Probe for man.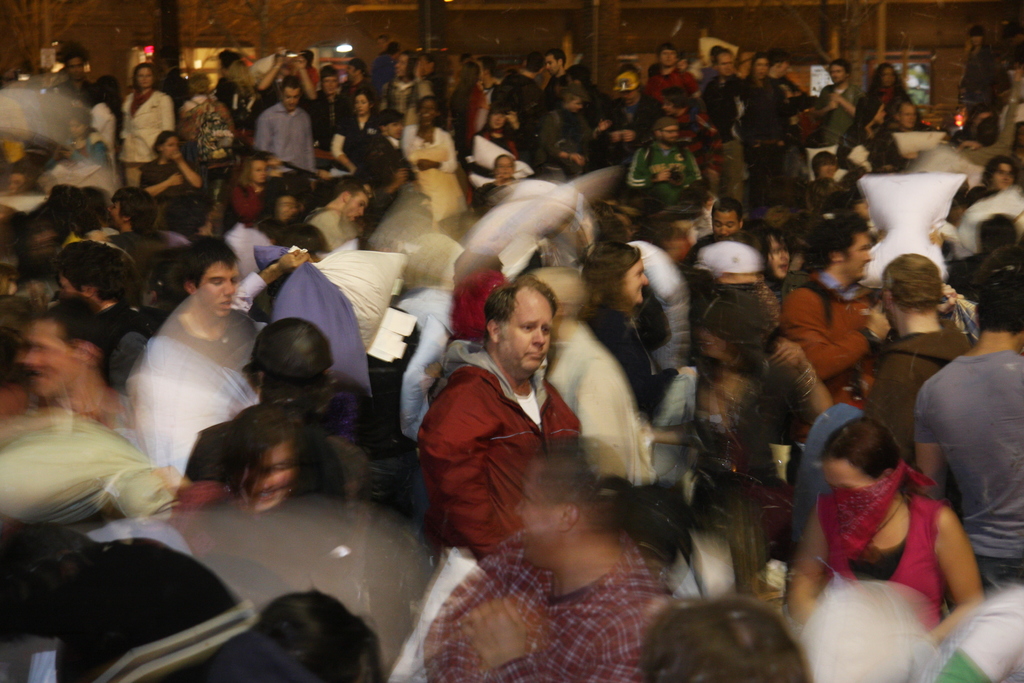
Probe result: (x1=410, y1=277, x2=631, y2=590).
